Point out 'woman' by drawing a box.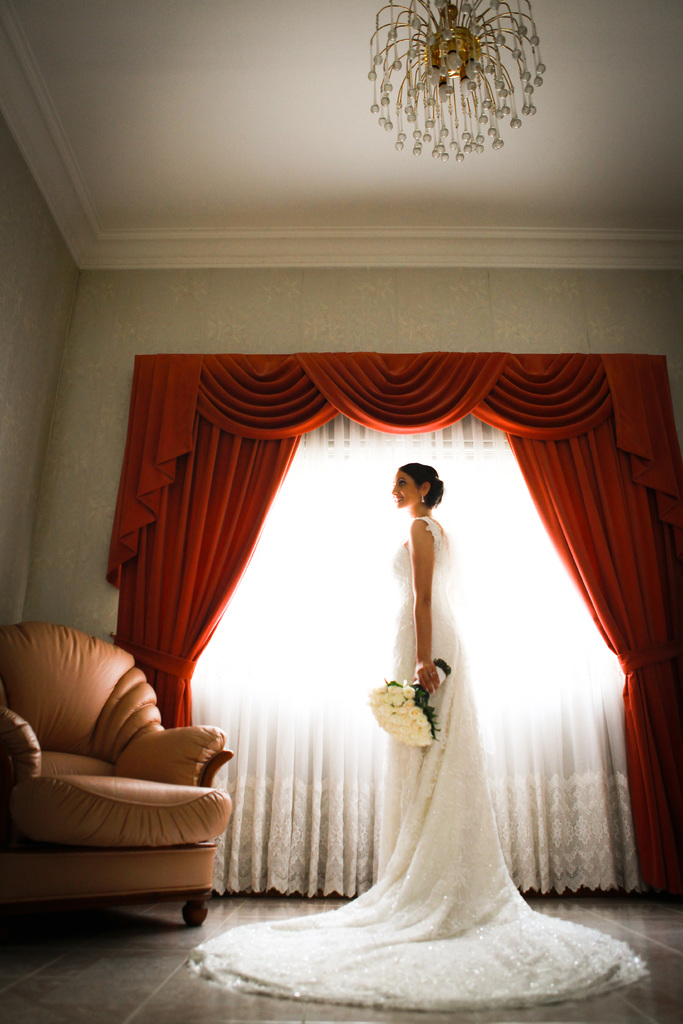
region(183, 464, 648, 1005).
